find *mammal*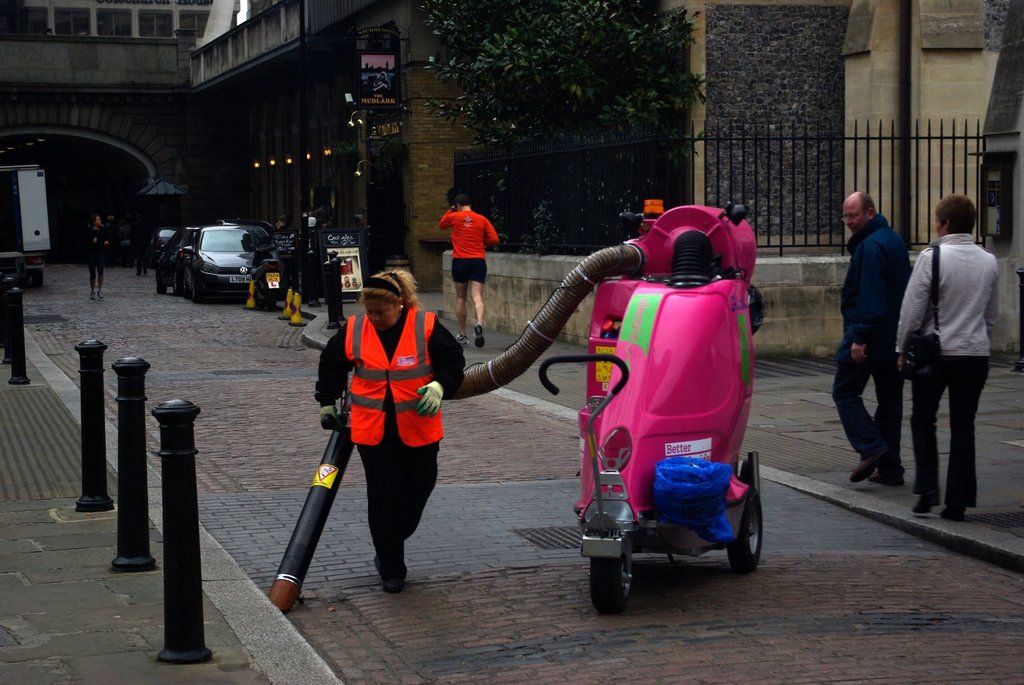
(84,216,111,297)
